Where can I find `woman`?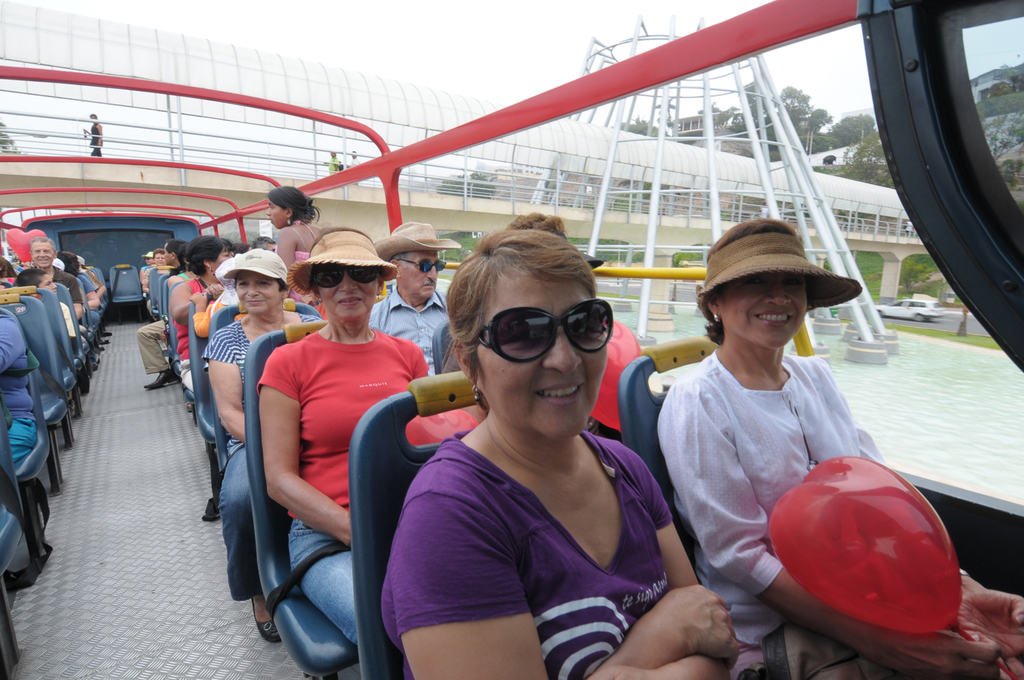
You can find it at 144 250 162 292.
